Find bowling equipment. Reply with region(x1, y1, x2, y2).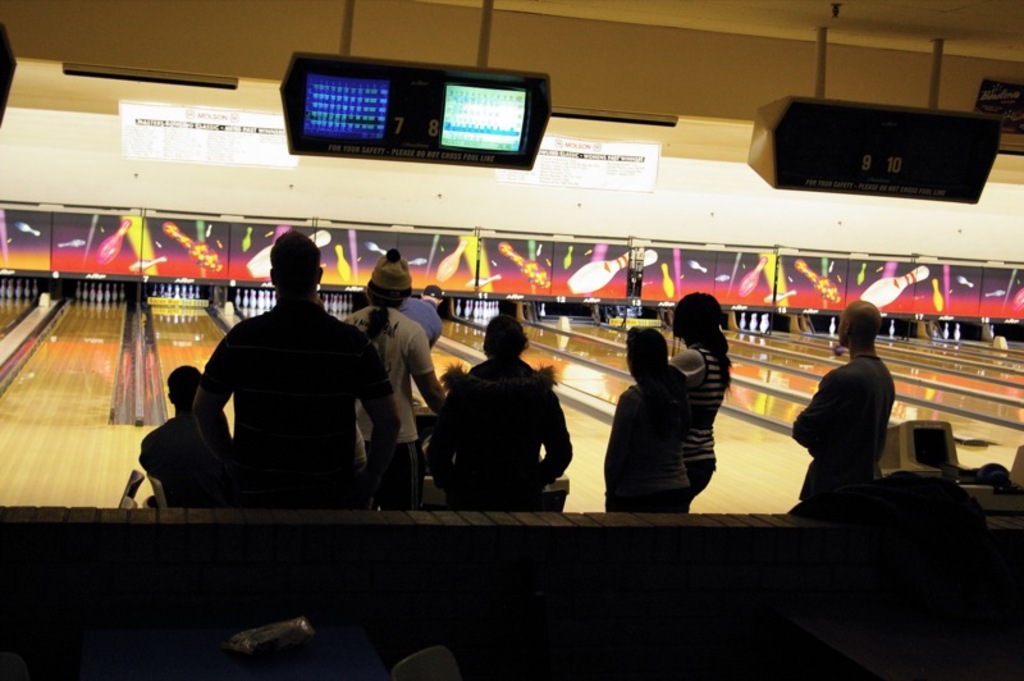
region(941, 317, 948, 343).
